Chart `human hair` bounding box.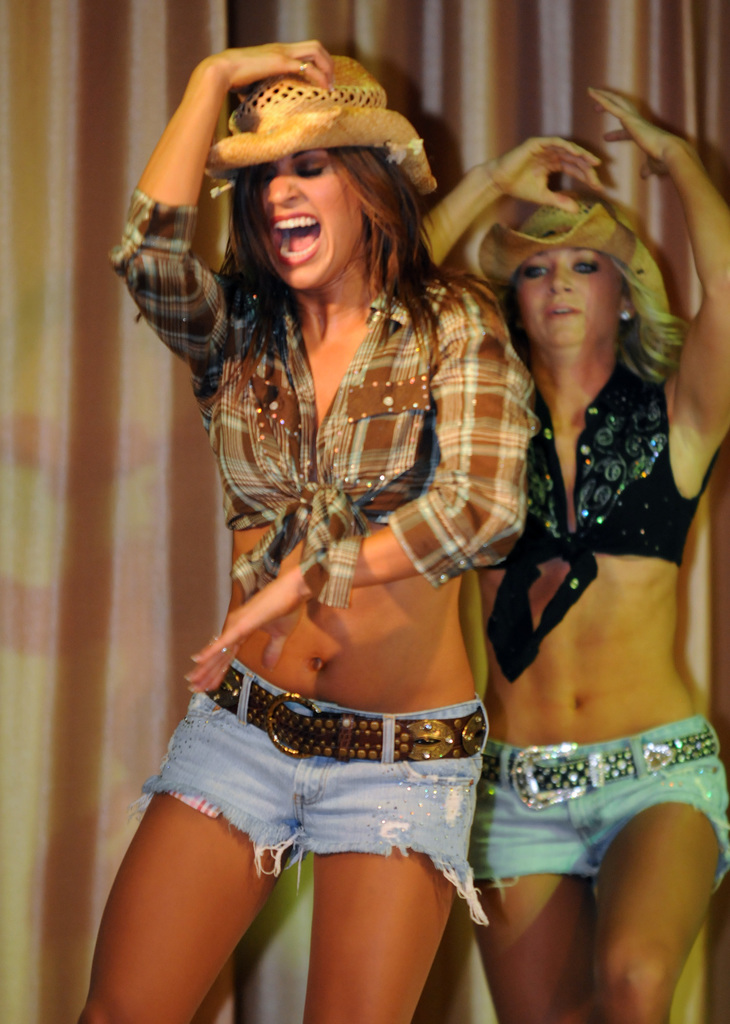
Charted: rect(606, 254, 690, 385).
